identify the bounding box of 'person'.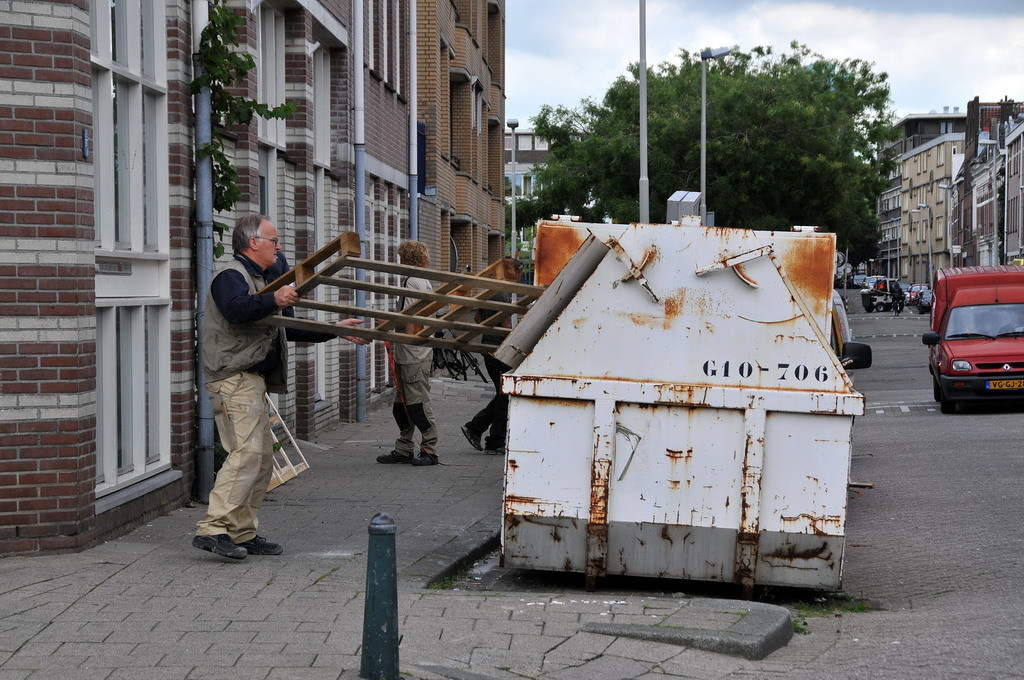
(469, 259, 532, 461).
